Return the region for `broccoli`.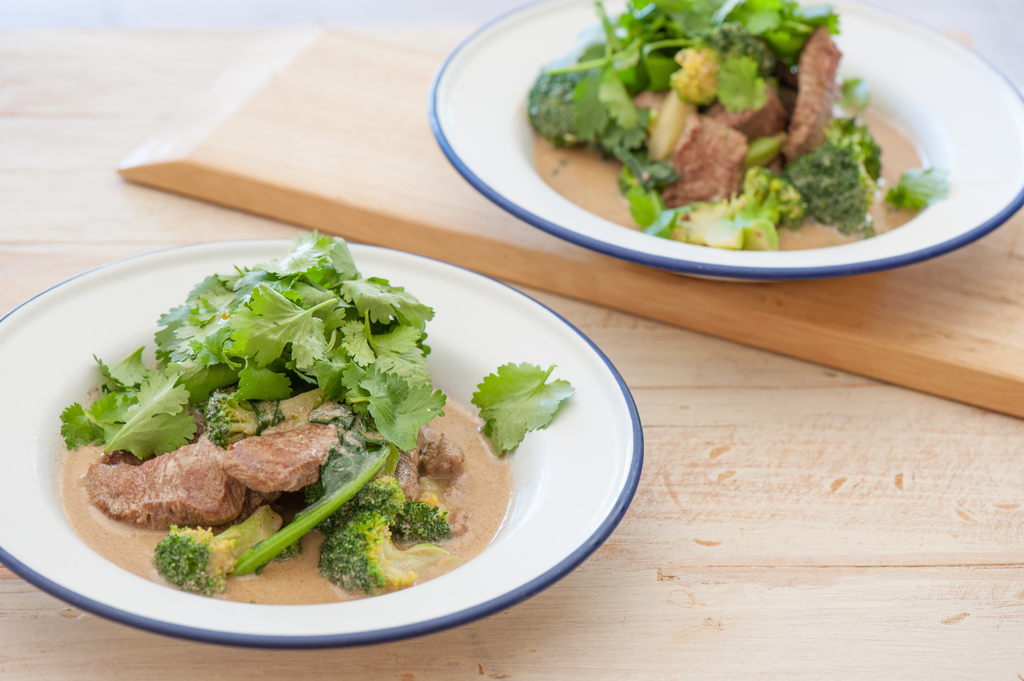
x1=207, y1=380, x2=260, y2=447.
